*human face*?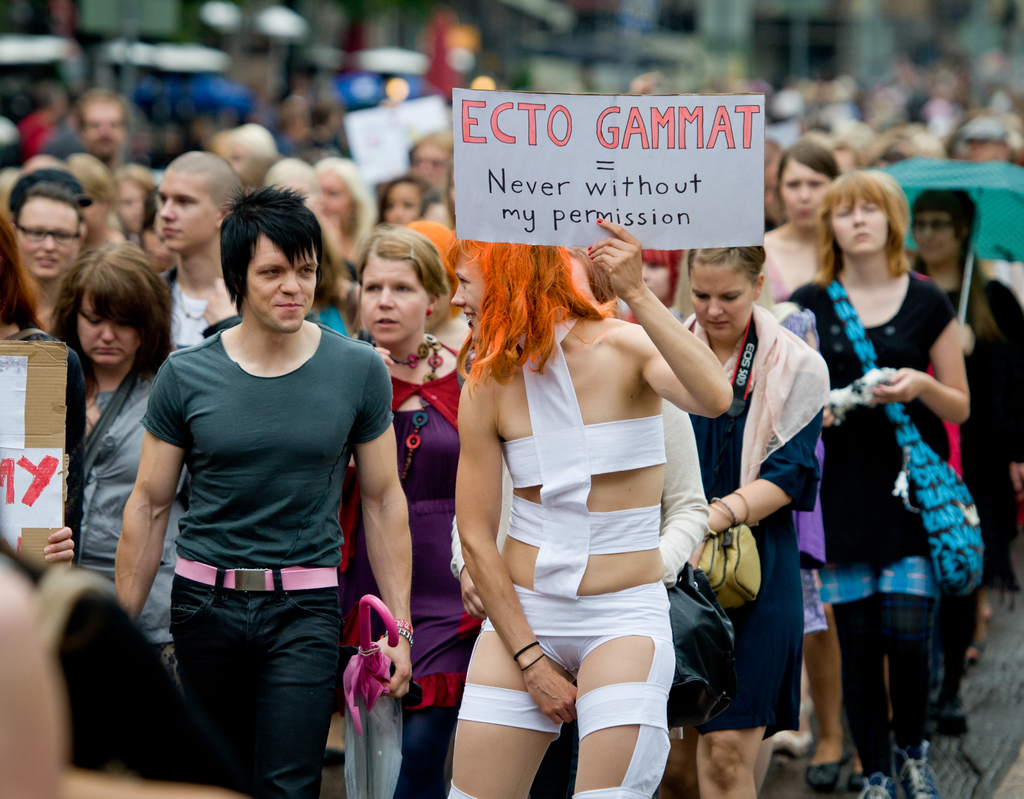
locate(642, 256, 668, 302)
